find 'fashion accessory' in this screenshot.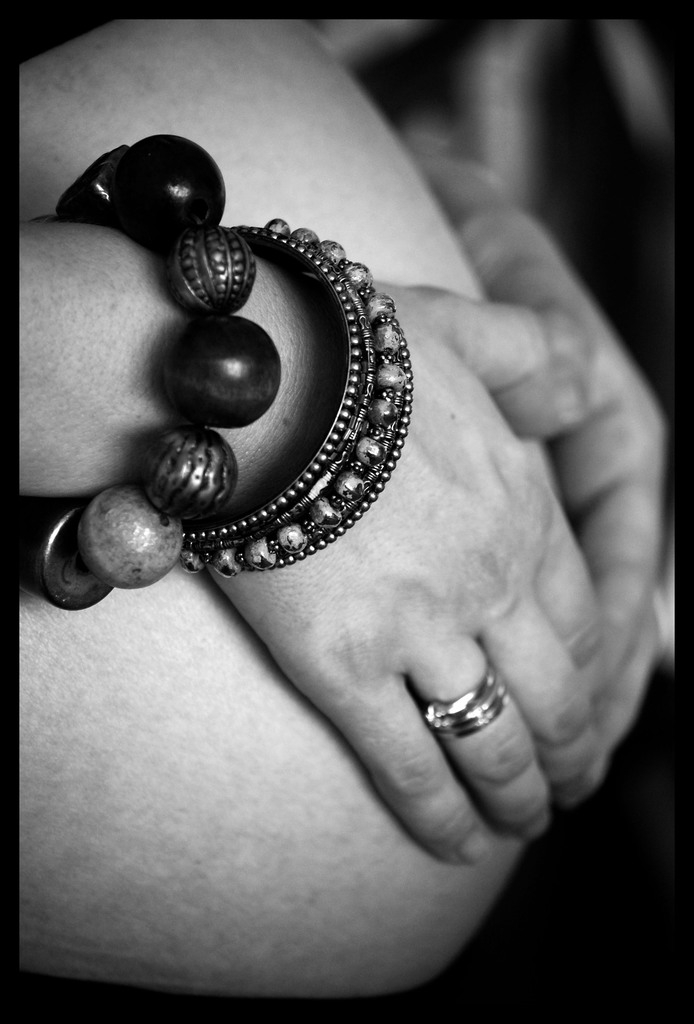
The bounding box for 'fashion accessory' is box(421, 657, 519, 745).
